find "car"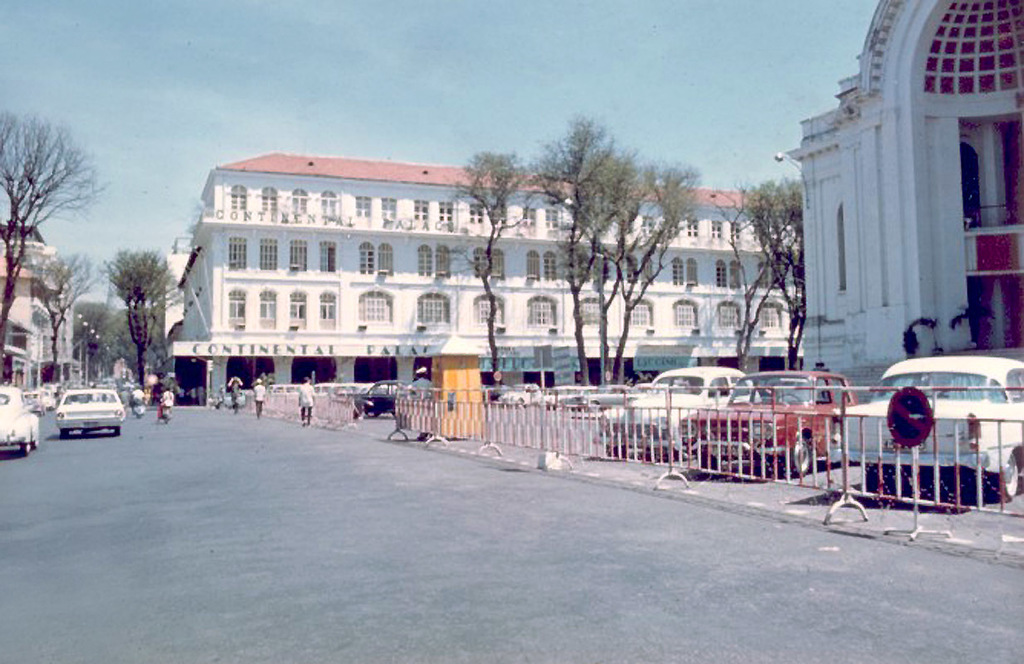
locate(488, 379, 552, 408)
